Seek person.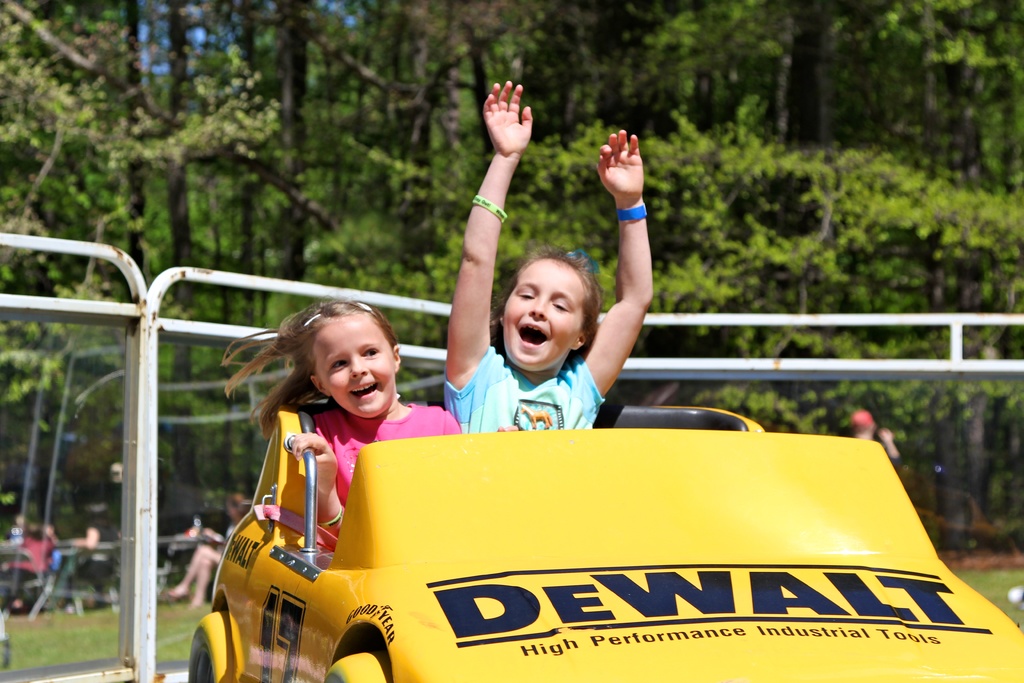
<region>0, 520, 59, 614</region>.
